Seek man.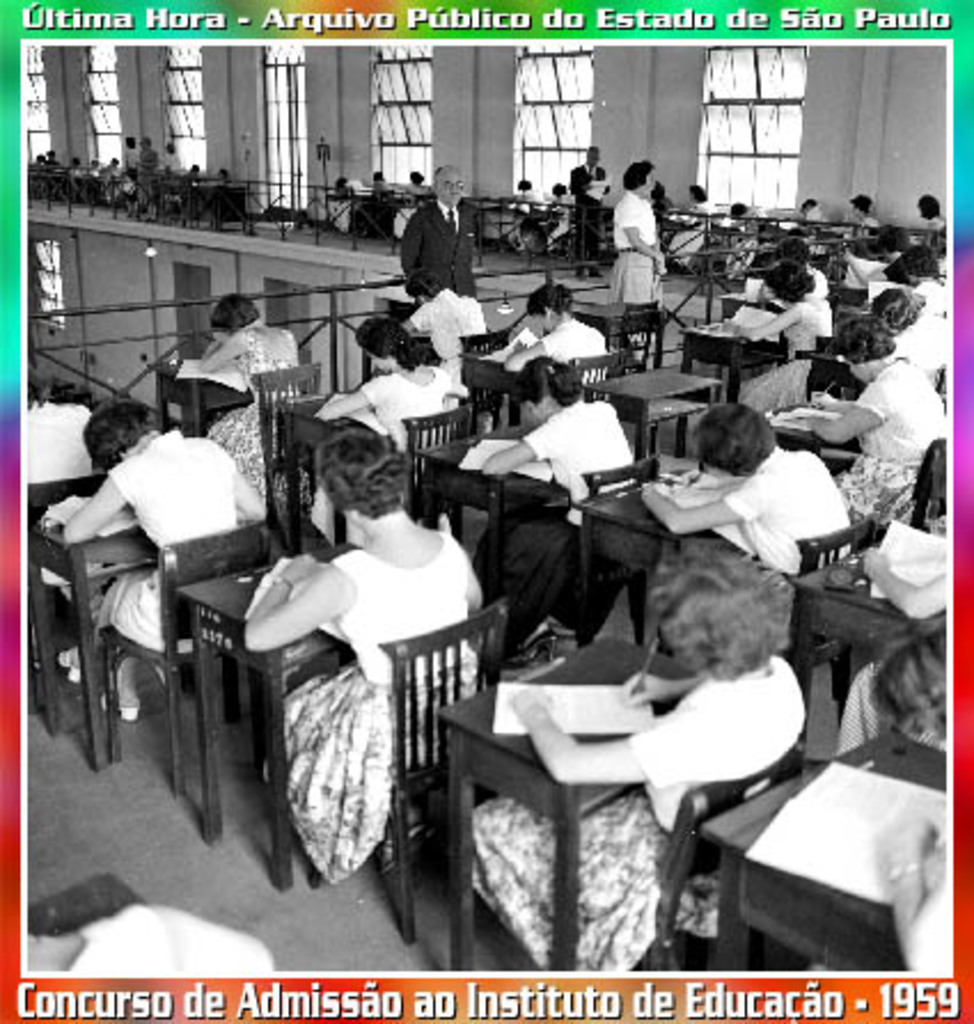
(left=390, top=172, right=481, bottom=309).
